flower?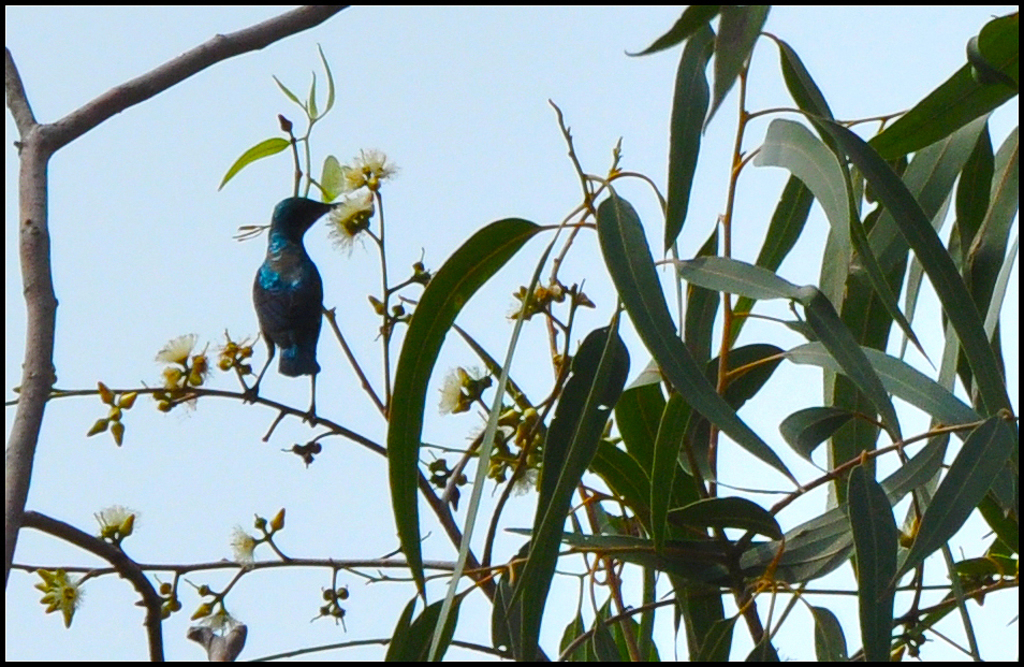
97,504,135,532
